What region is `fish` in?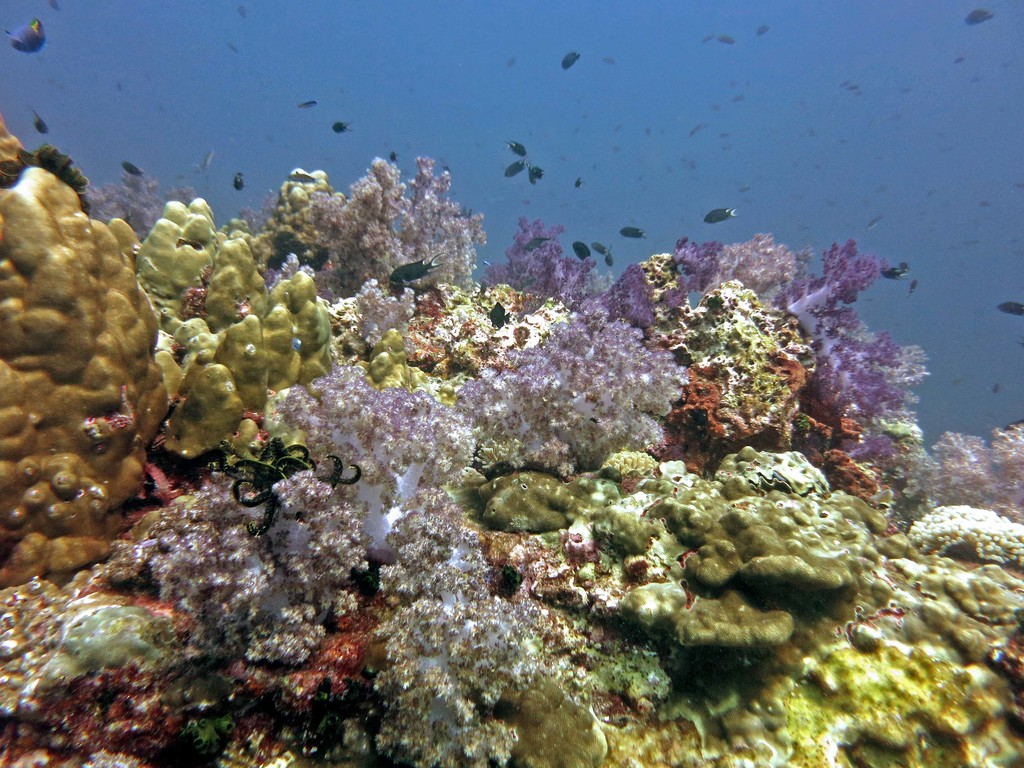
[911,276,919,296].
